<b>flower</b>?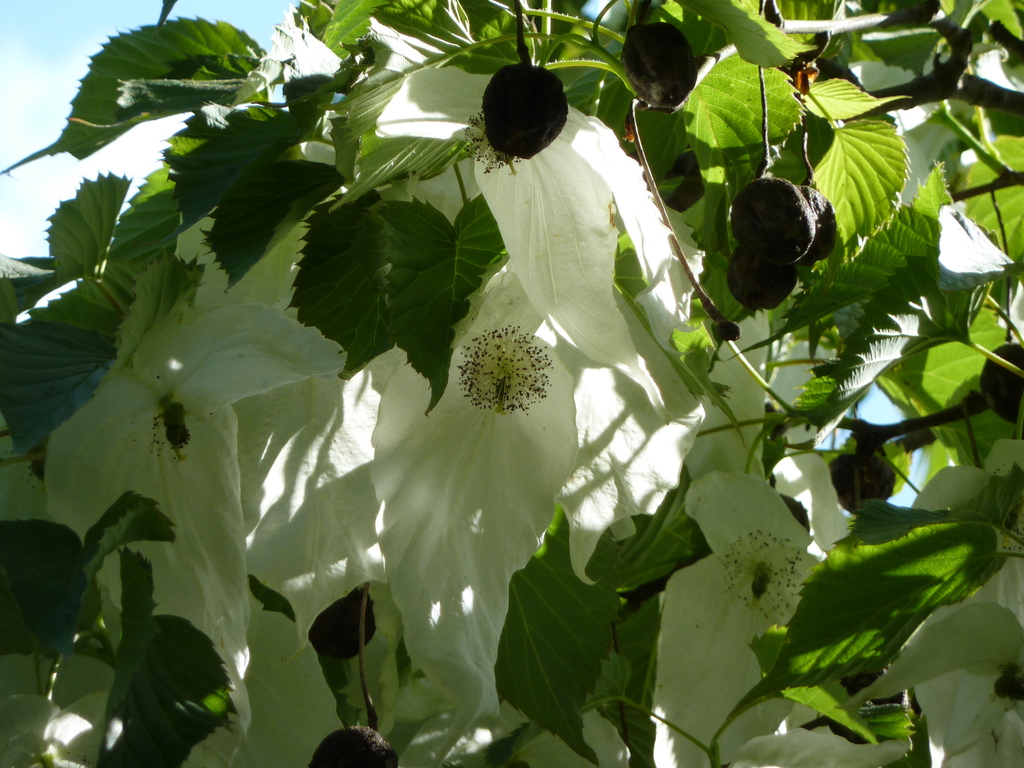
448, 309, 538, 414
